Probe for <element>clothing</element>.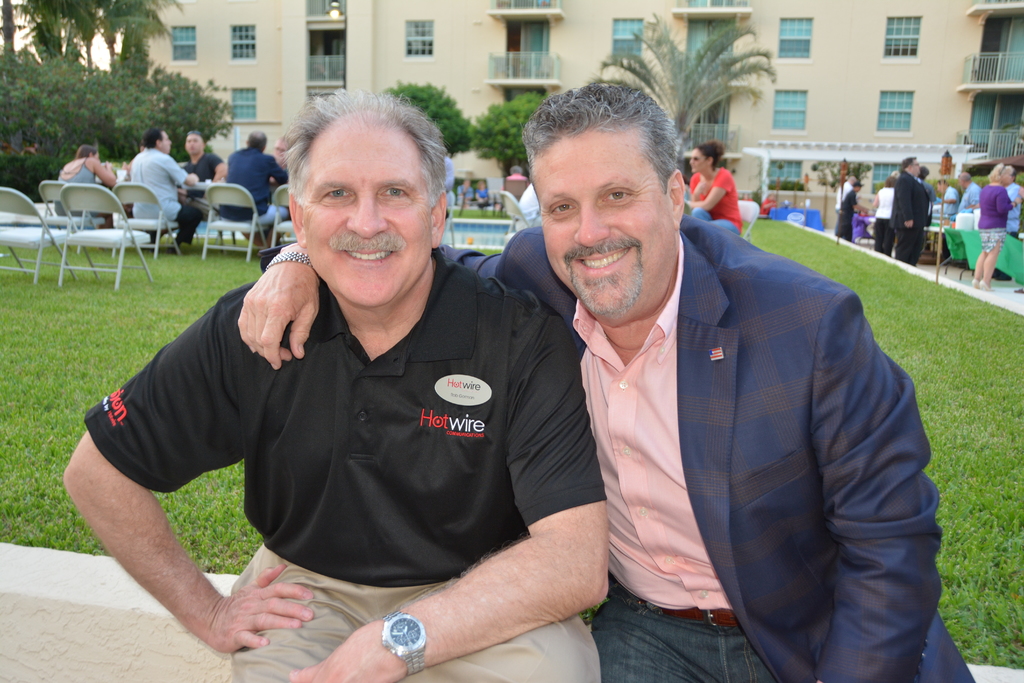
Probe result: (106, 229, 609, 634).
